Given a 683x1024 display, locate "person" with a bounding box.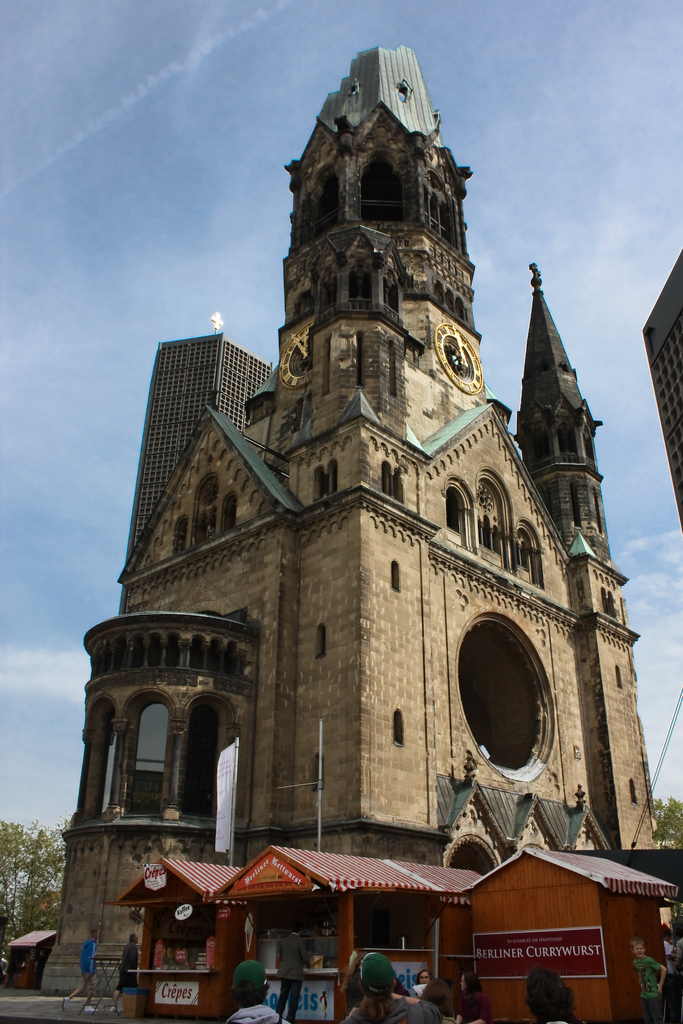
Located: crop(113, 929, 140, 1012).
